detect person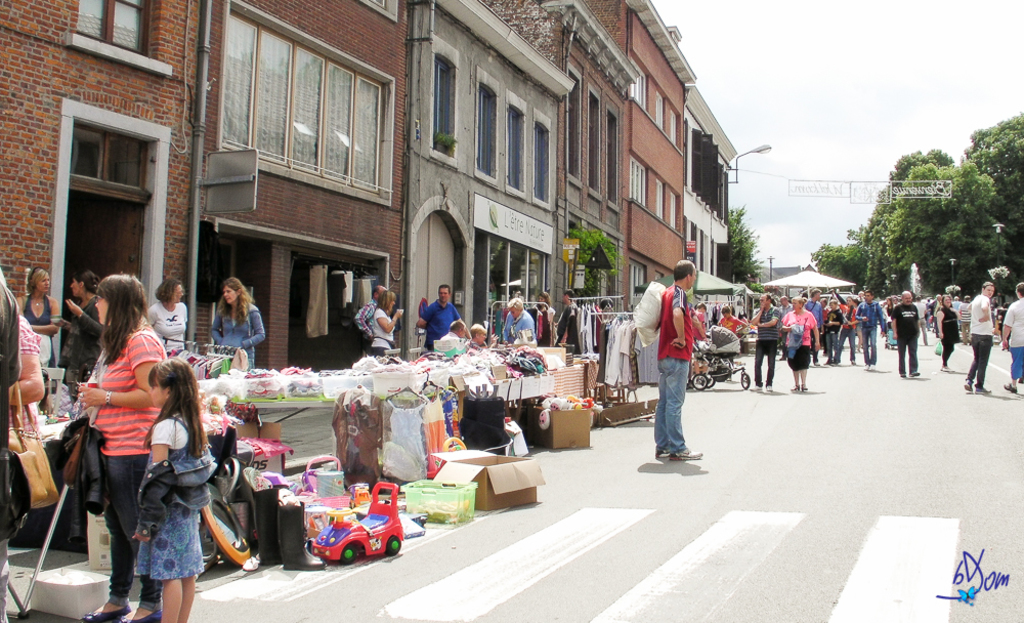
Rect(124, 357, 206, 622)
